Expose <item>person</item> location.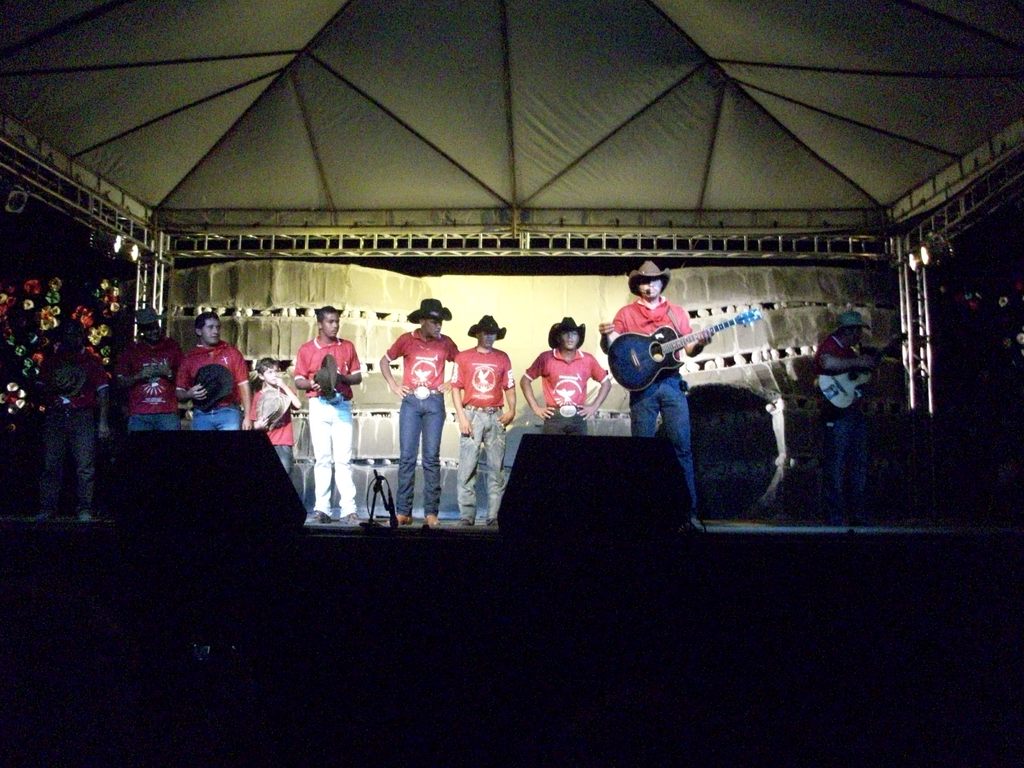
Exposed at 286, 305, 360, 518.
